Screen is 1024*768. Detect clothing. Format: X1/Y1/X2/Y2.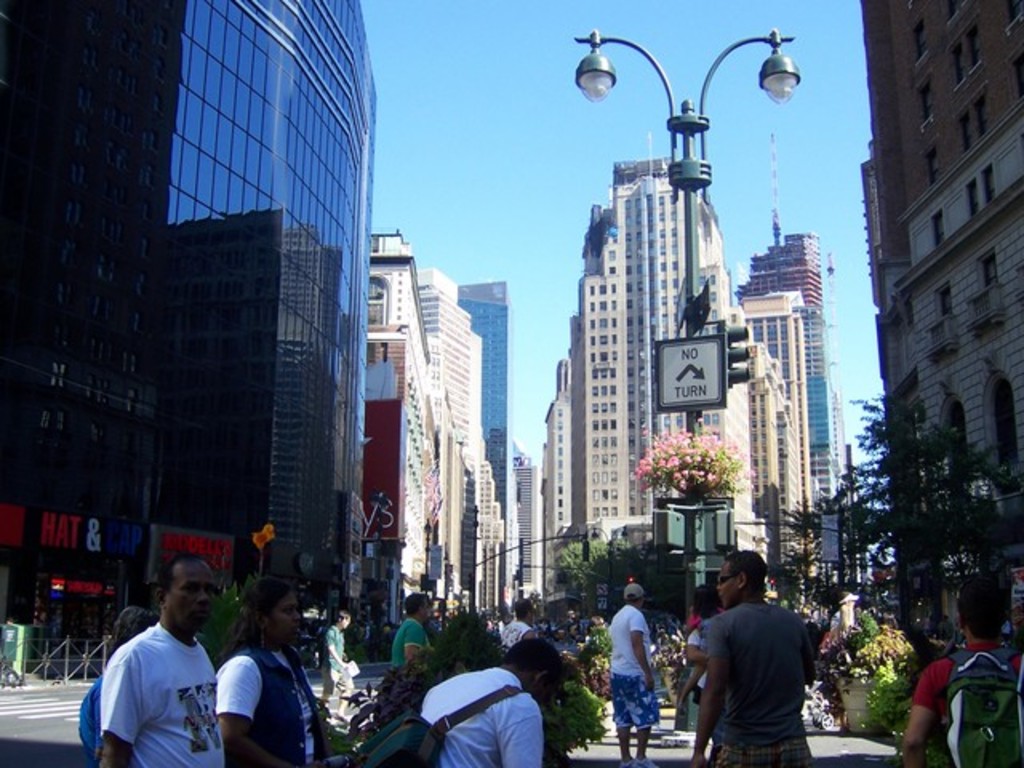
915/637/1019/766.
